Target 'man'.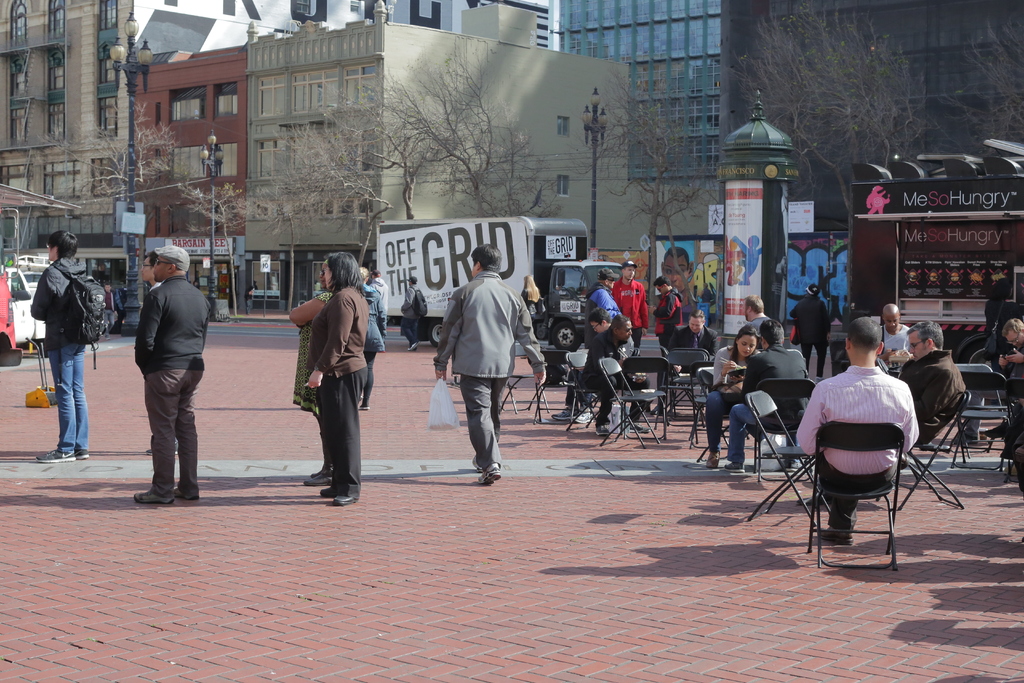
Target region: (left=611, top=257, right=649, bottom=354).
